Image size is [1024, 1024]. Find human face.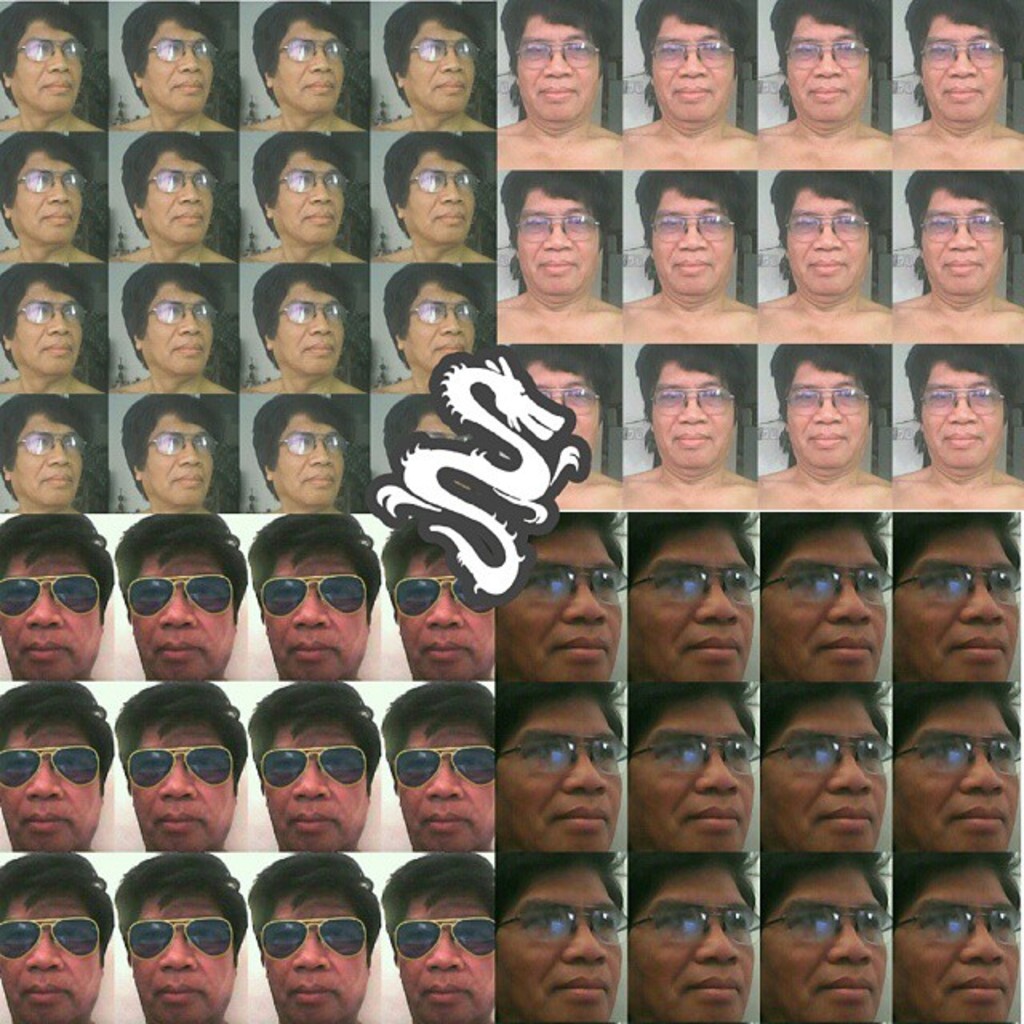
(0, 718, 102, 853).
